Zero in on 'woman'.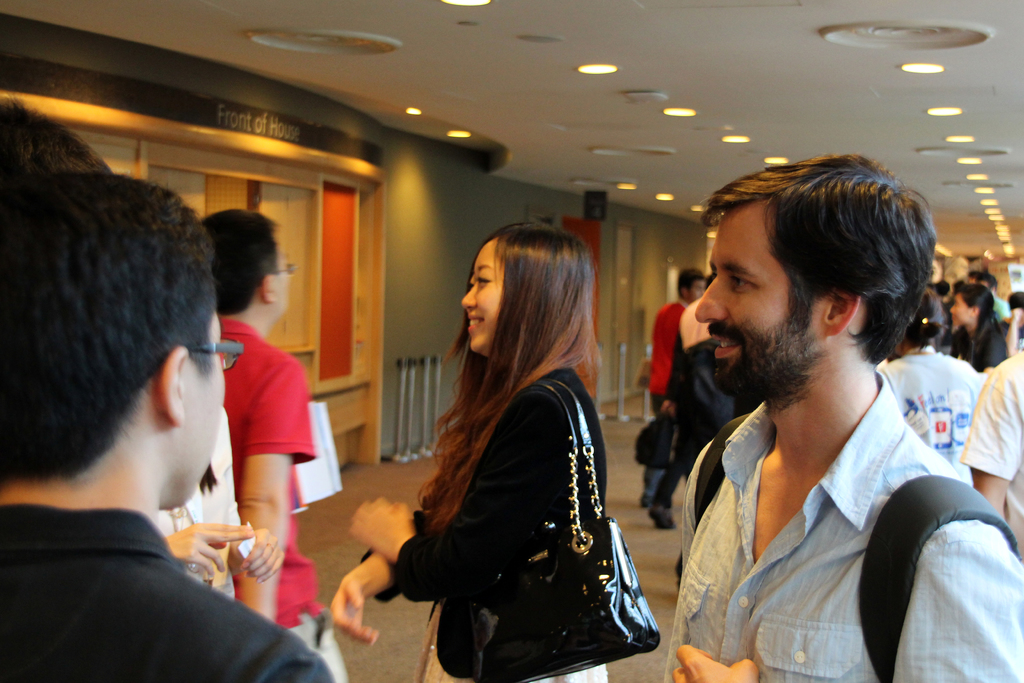
Zeroed in: (392,203,653,682).
